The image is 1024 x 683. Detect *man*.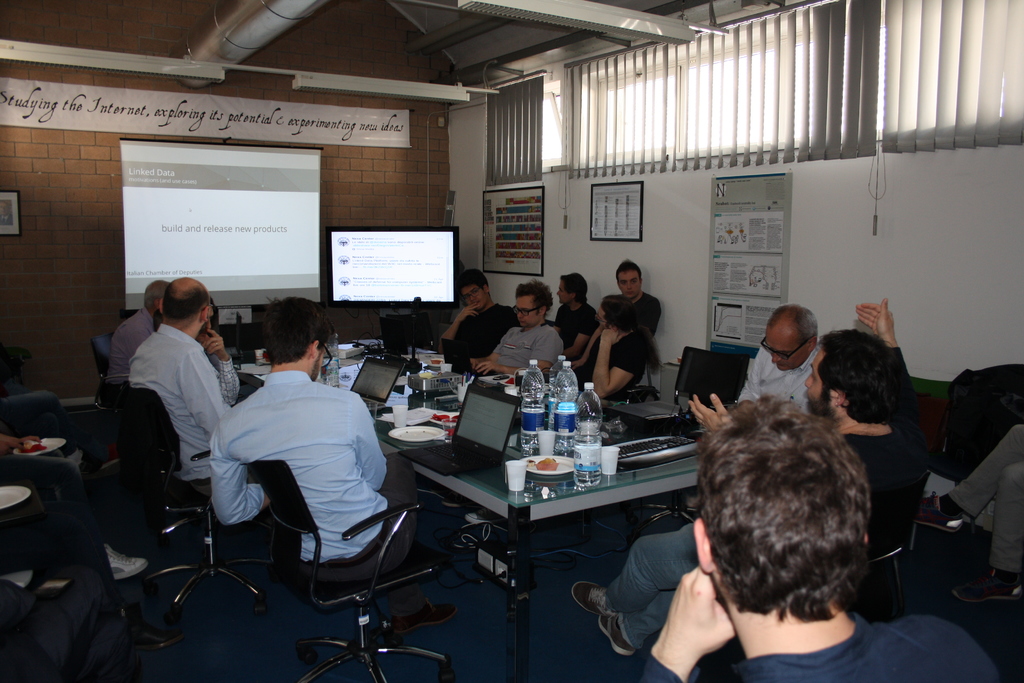
Detection: <box>616,259,660,340</box>.
